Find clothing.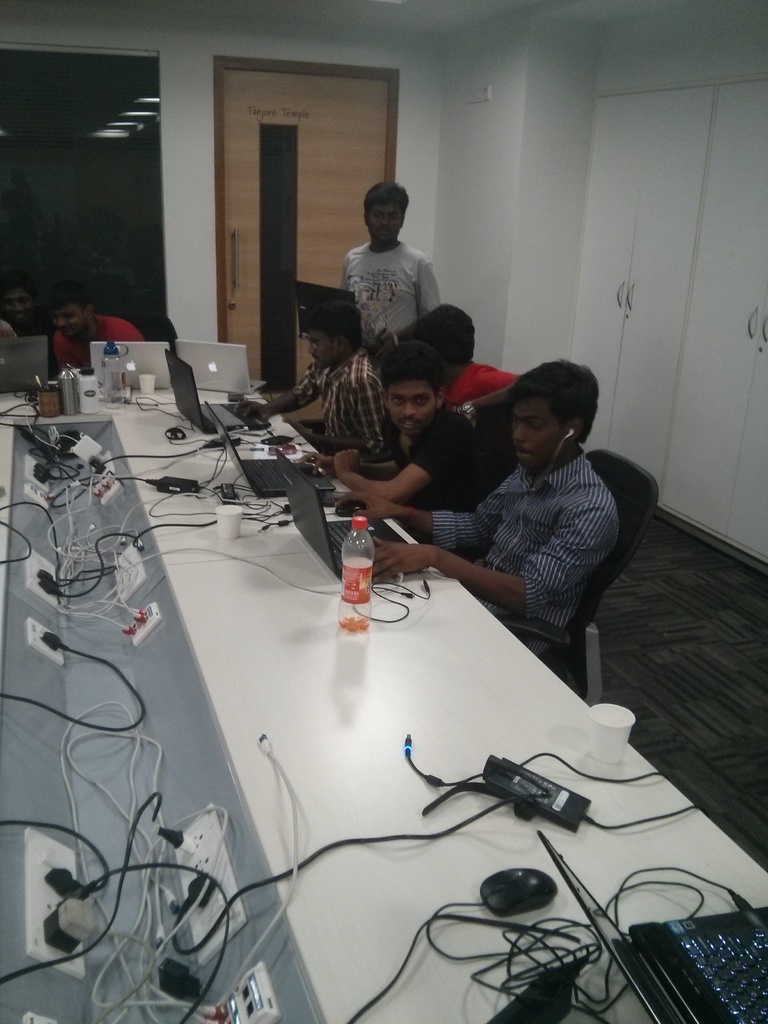
region(358, 406, 504, 514).
